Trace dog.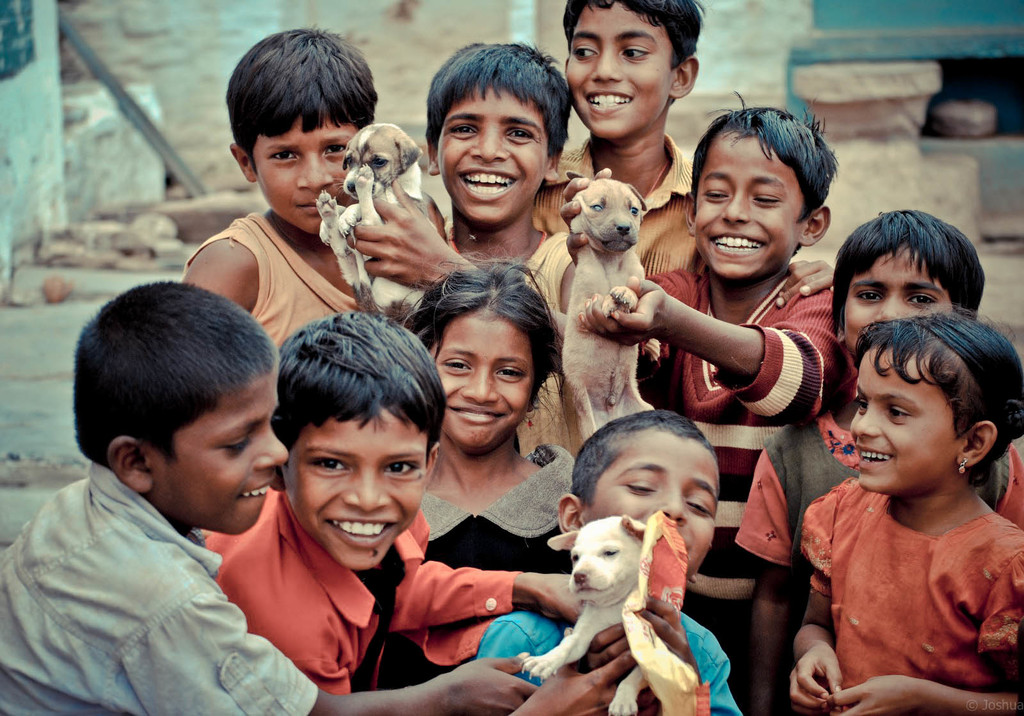
Traced to detection(521, 504, 660, 715).
